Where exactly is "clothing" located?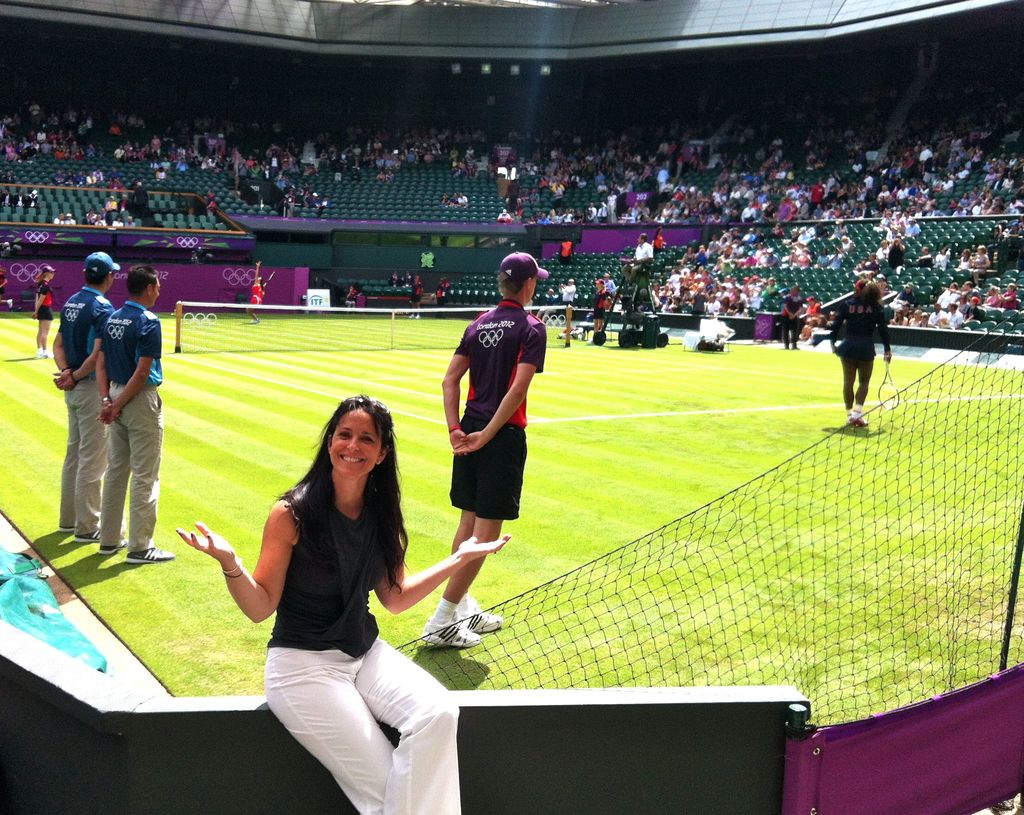
Its bounding box is <box>31,283,57,315</box>.
